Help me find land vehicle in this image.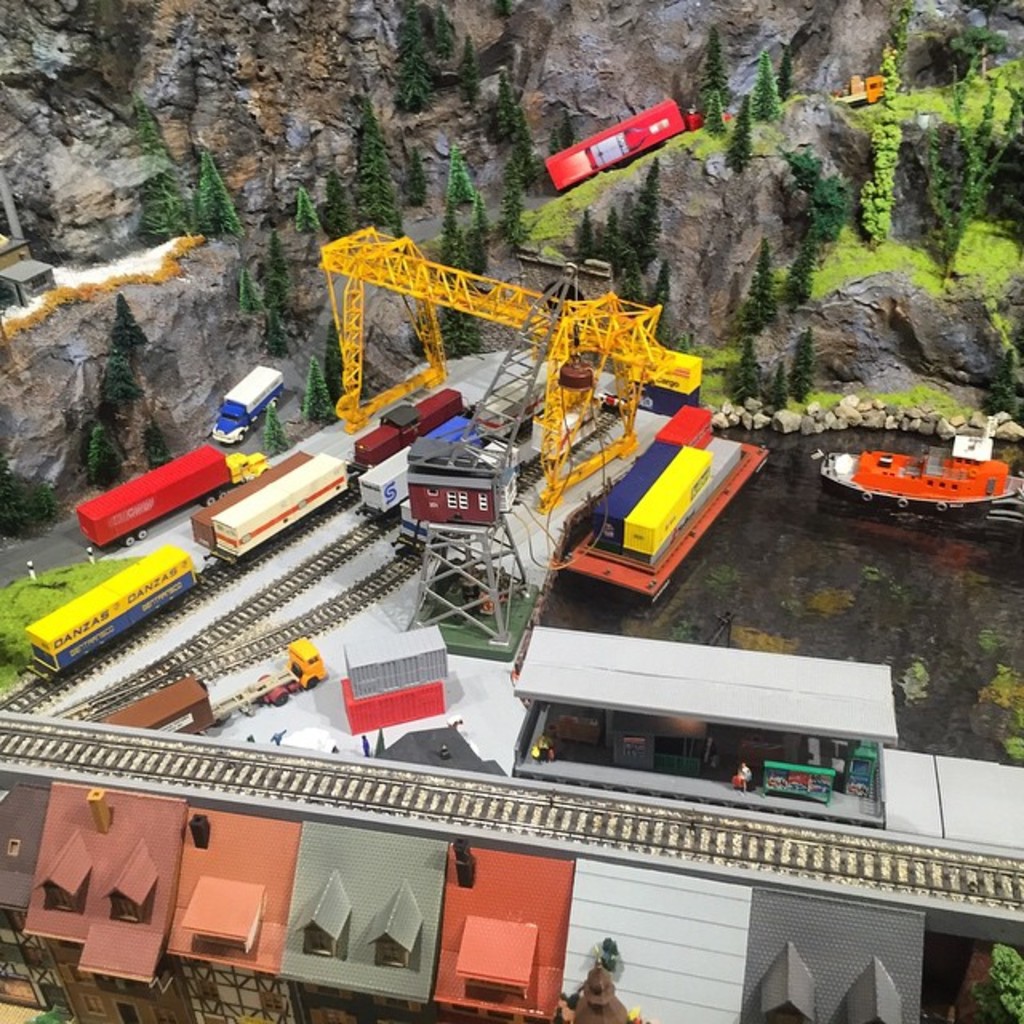
Found it: 96 634 328 733.
